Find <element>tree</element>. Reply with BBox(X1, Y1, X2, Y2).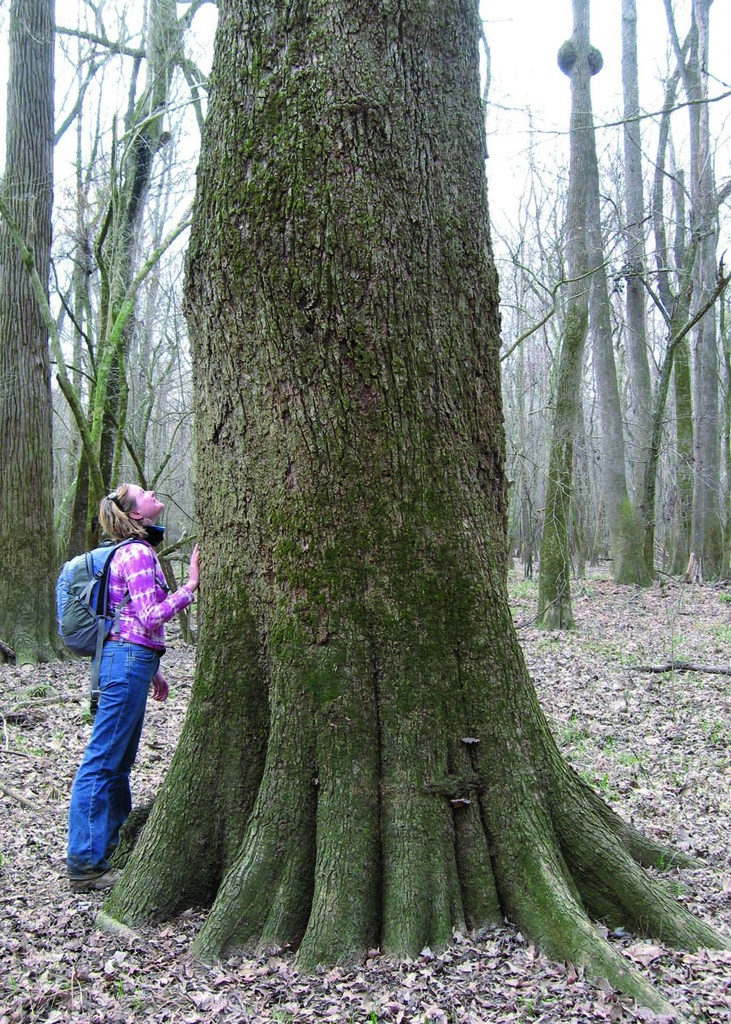
BBox(36, 0, 212, 577).
